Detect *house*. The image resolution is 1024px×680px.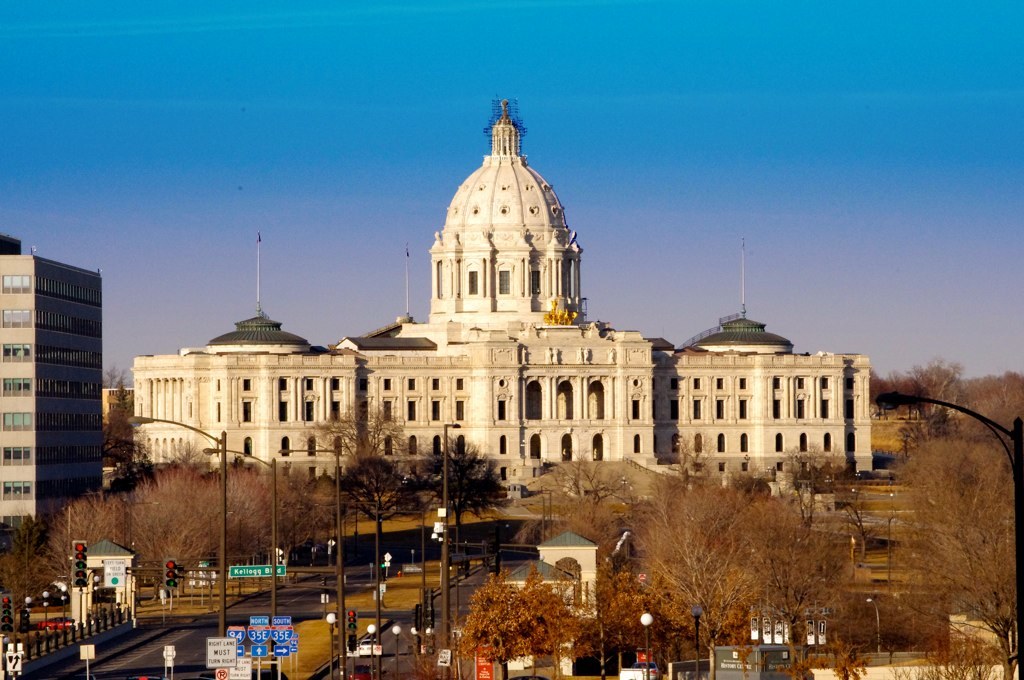
57:536:128:623.
